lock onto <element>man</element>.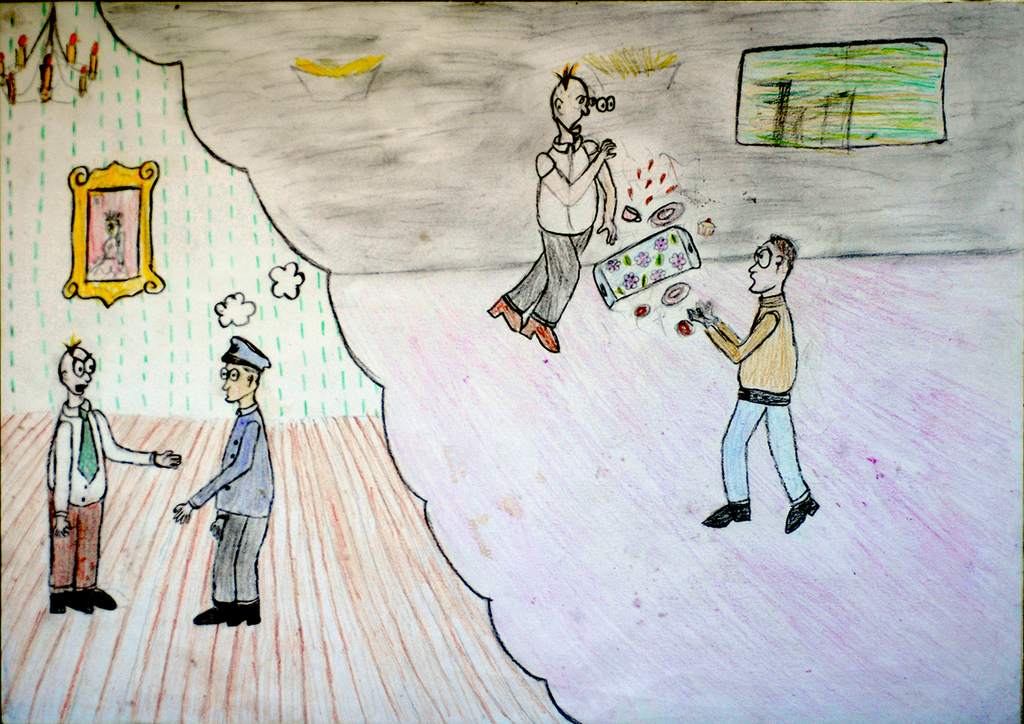
Locked: [487,66,619,354].
